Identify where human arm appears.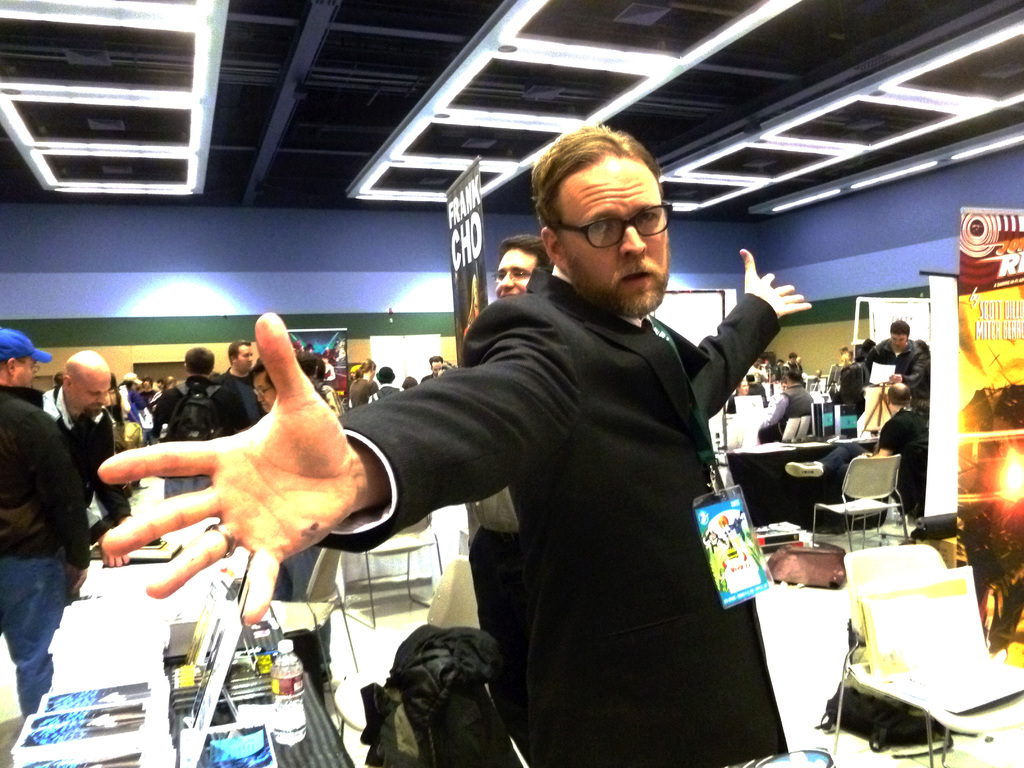
Appears at bbox=(887, 351, 929, 393).
